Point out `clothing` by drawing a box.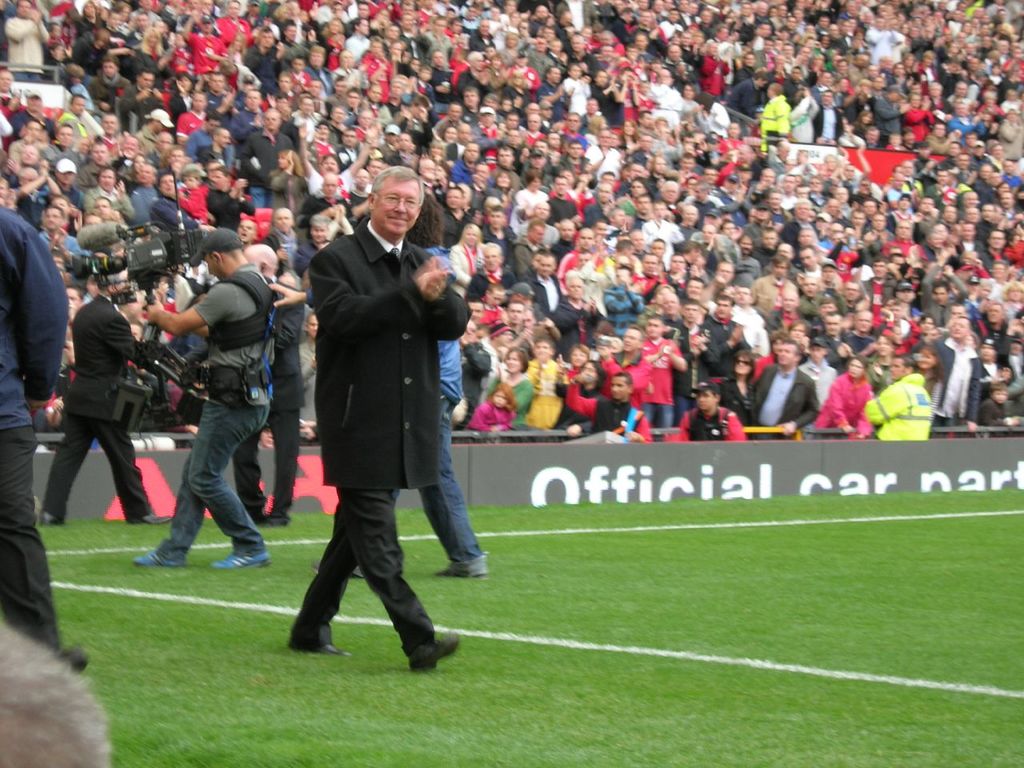
left=78, top=159, right=102, bottom=182.
